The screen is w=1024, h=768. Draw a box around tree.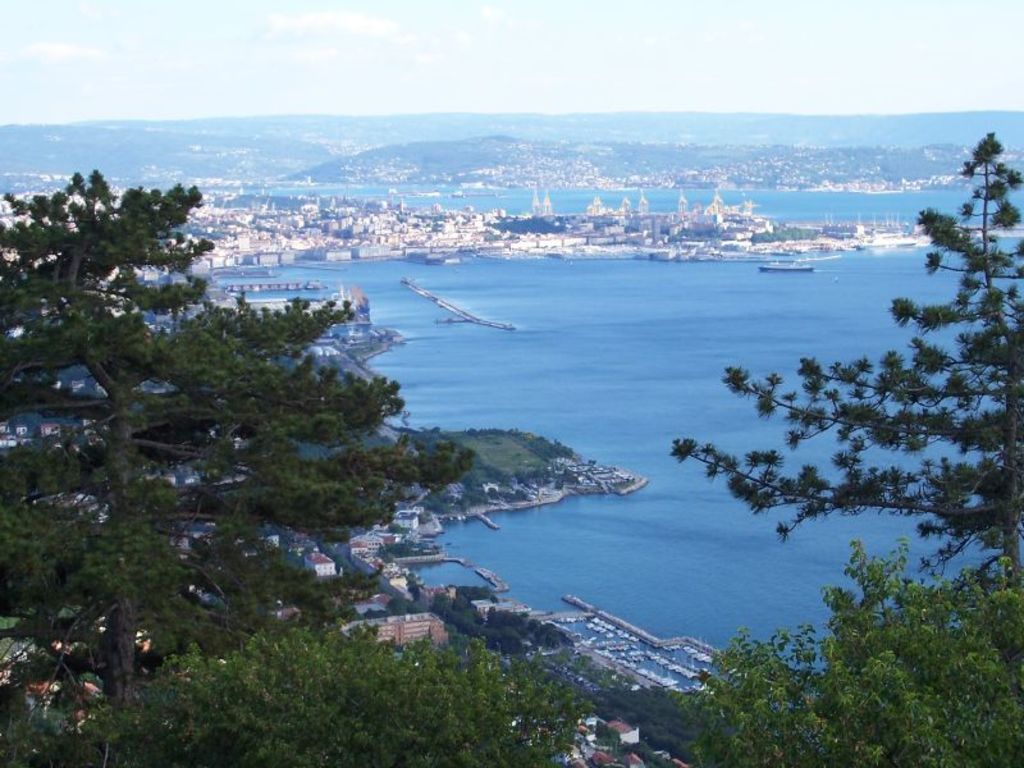
x1=0, y1=609, x2=595, y2=767.
